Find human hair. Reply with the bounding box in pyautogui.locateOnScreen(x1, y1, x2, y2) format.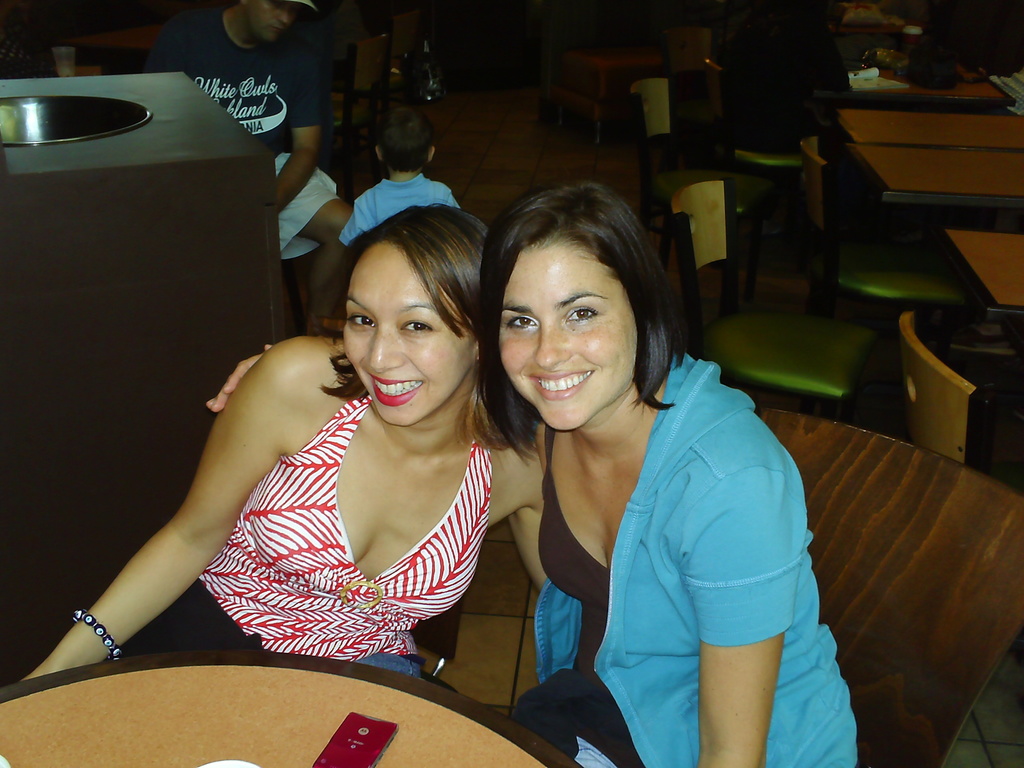
pyautogui.locateOnScreen(476, 165, 677, 449).
